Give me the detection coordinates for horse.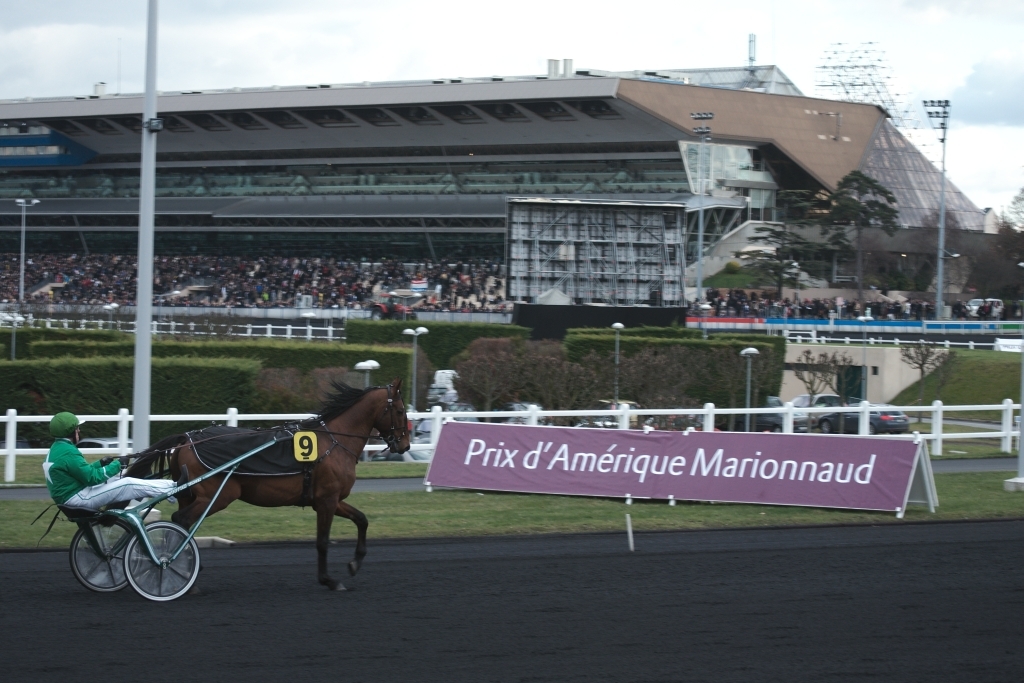
(left=122, top=377, right=413, bottom=592).
